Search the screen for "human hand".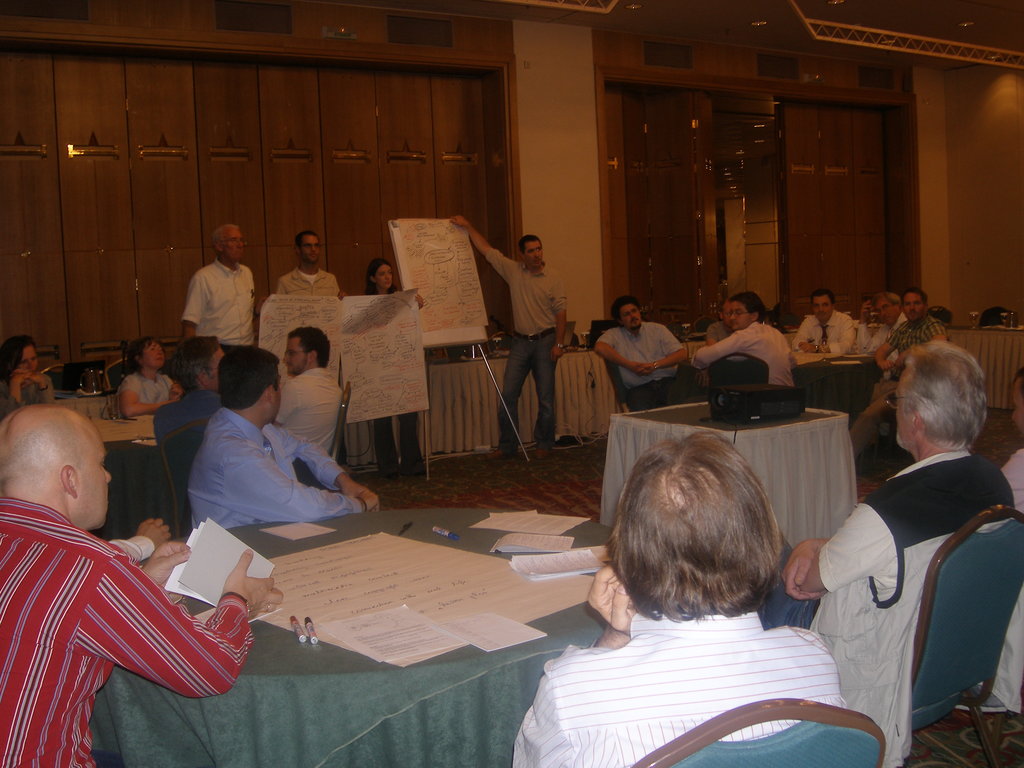
Found at BBox(799, 344, 817, 353).
